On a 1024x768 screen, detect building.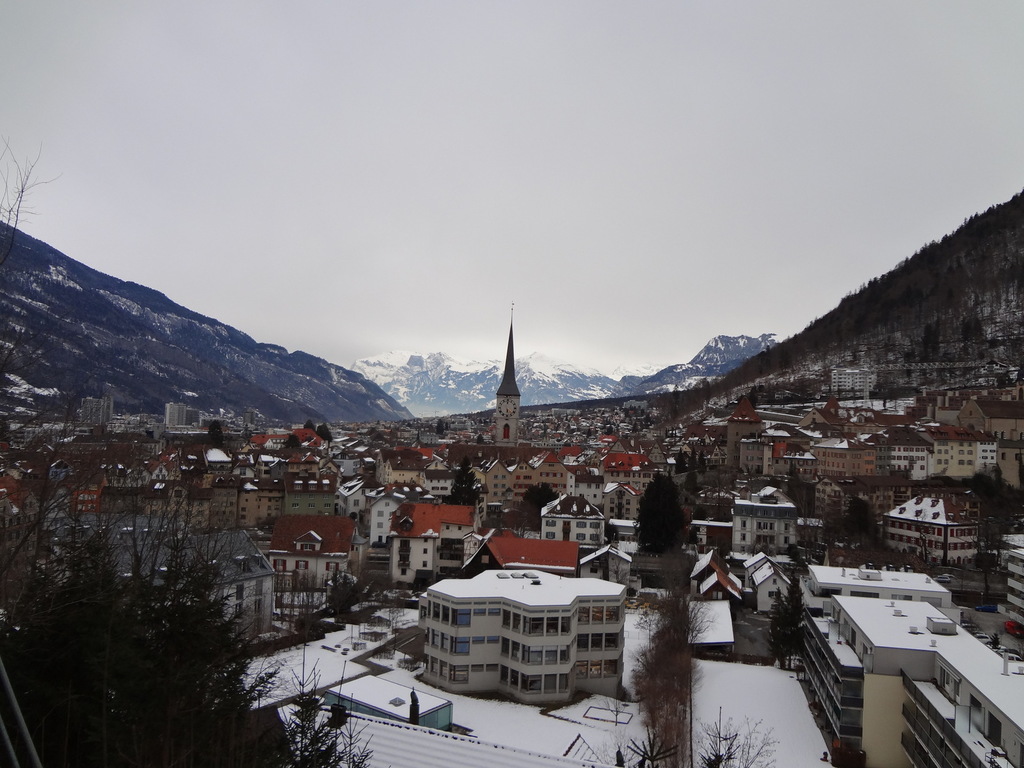
264/503/367/586.
